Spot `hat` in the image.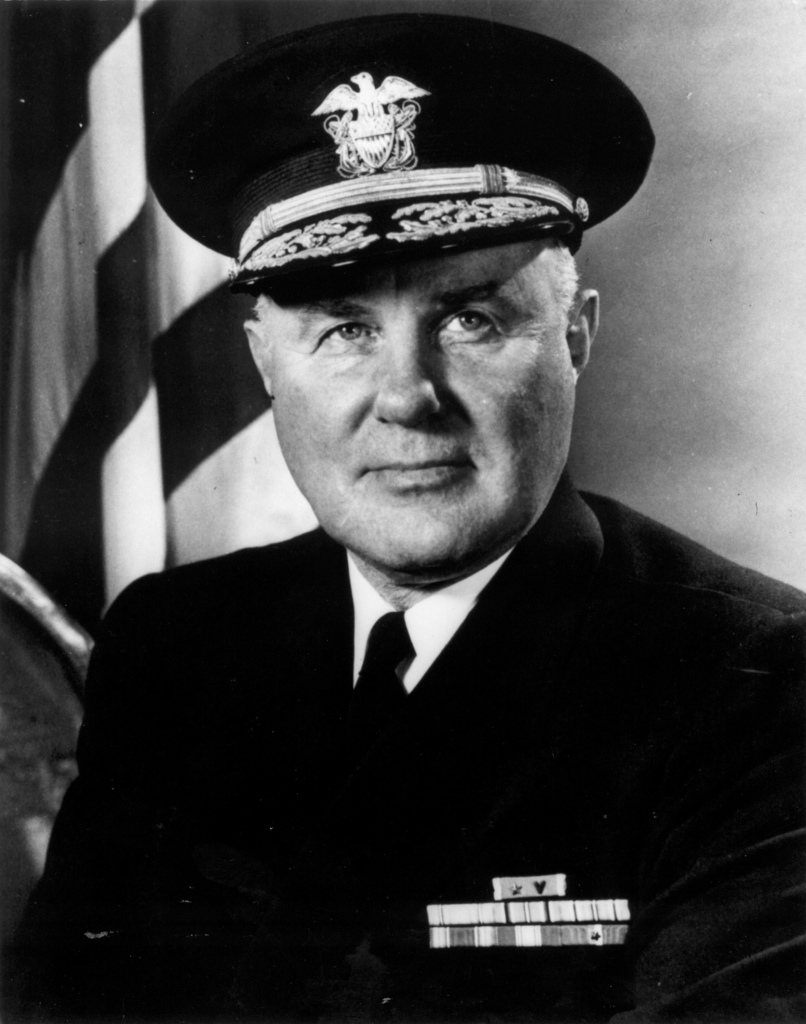
`hat` found at {"x1": 149, "y1": 17, "x2": 662, "y2": 297}.
